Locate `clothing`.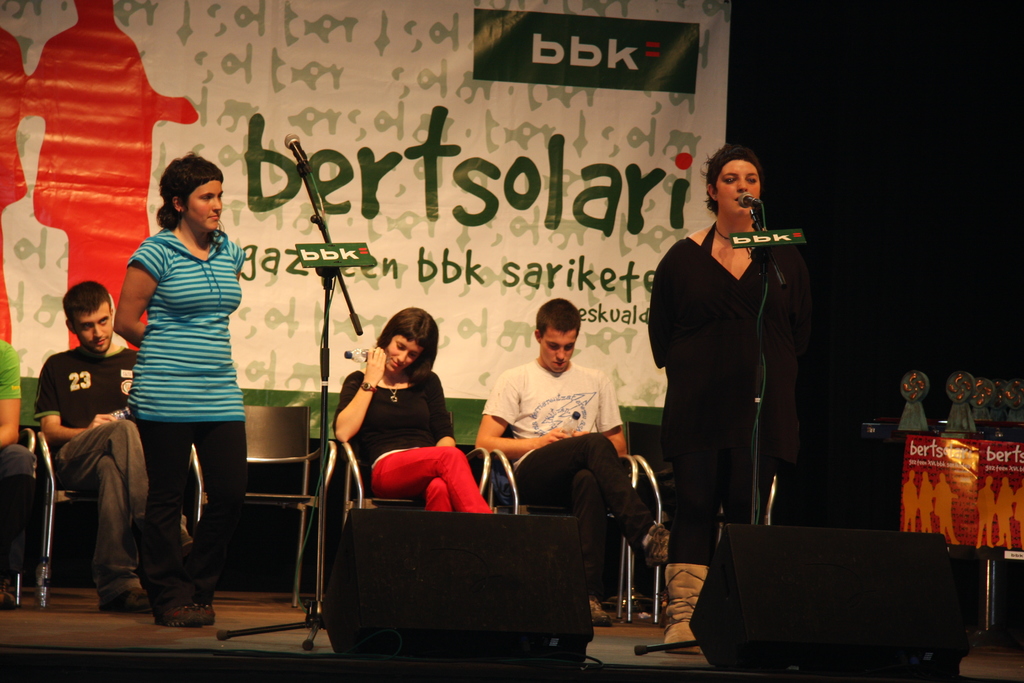
Bounding box: 28/343/153/595.
